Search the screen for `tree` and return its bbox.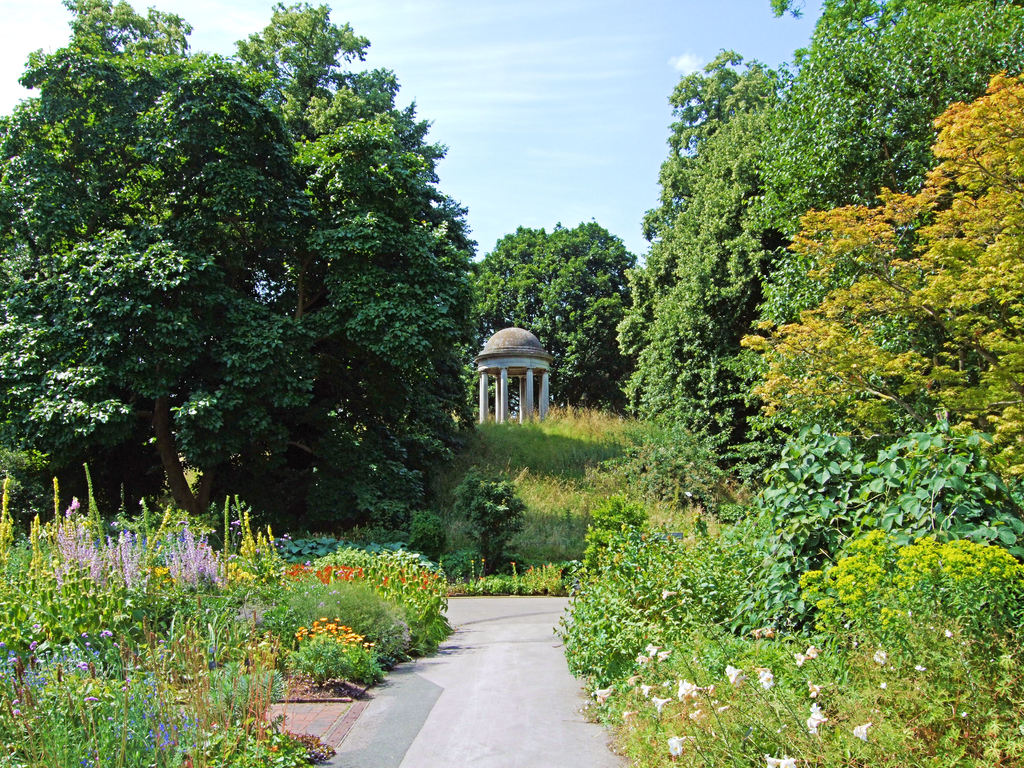
Found: x1=458, y1=224, x2=674, y2=412.
